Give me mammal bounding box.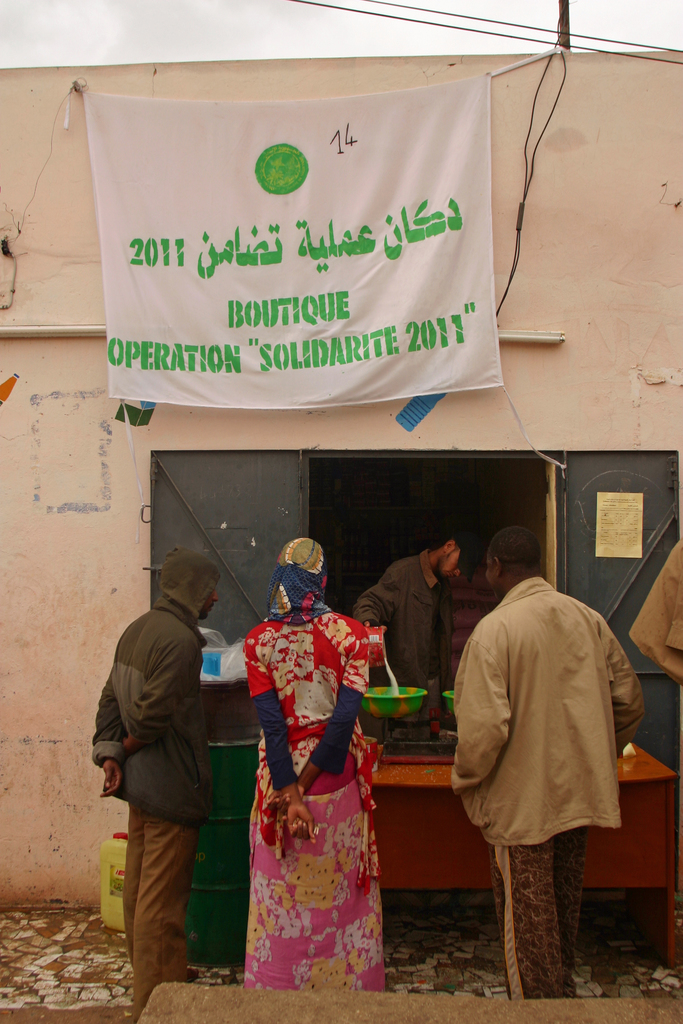
(243, 536, 378, 984).
